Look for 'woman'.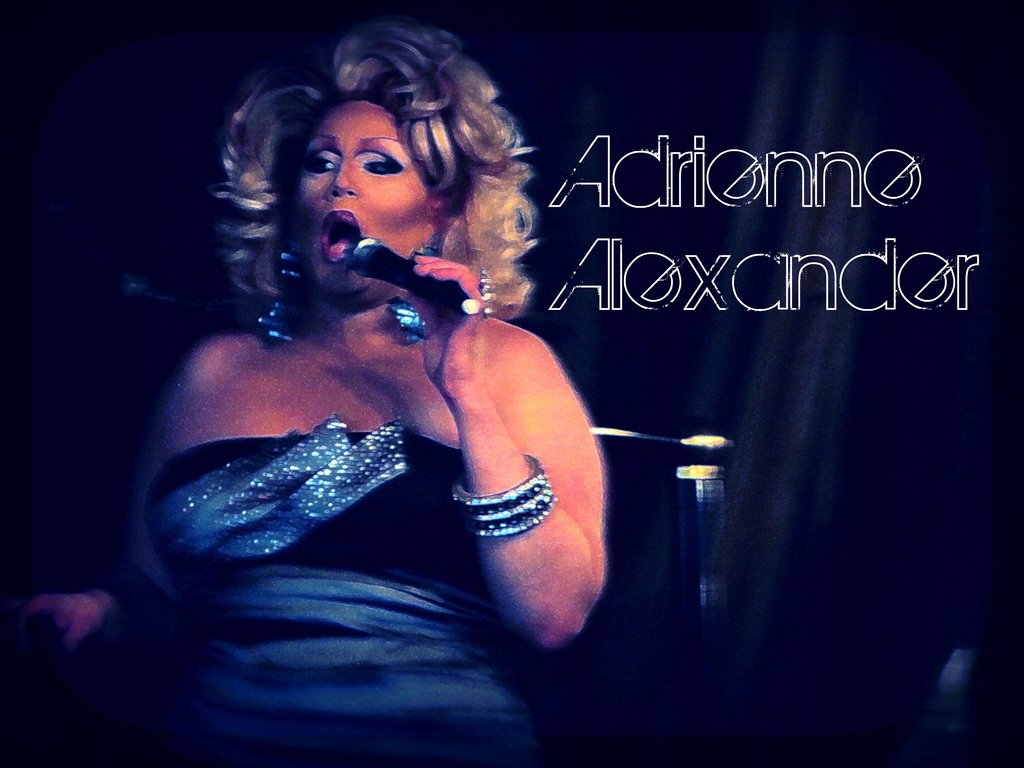
Found: <box>72,35,664,741</box>.
